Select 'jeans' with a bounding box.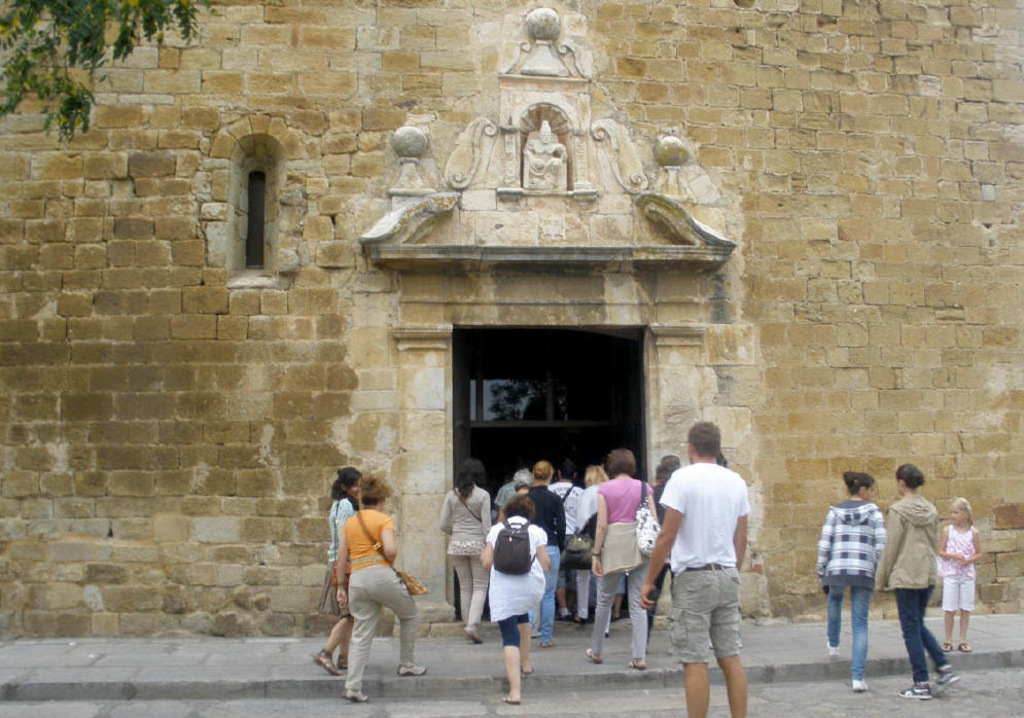
<bbox>504, 613, 535, 650</bbox>.
